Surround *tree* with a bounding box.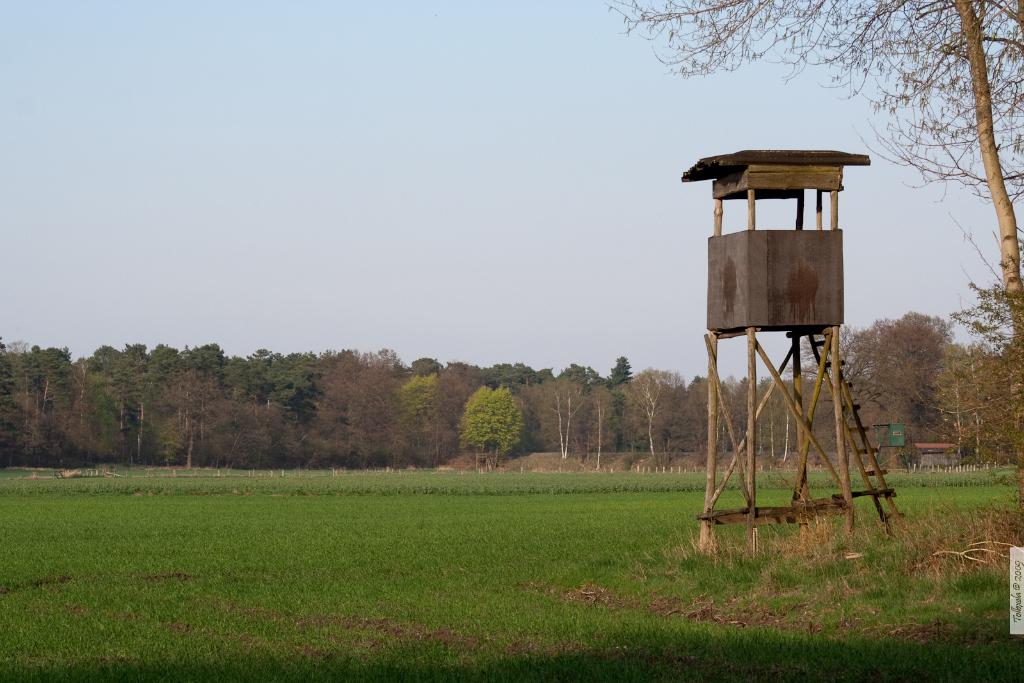
(left=451, top=380, right=538, bottom=463).
